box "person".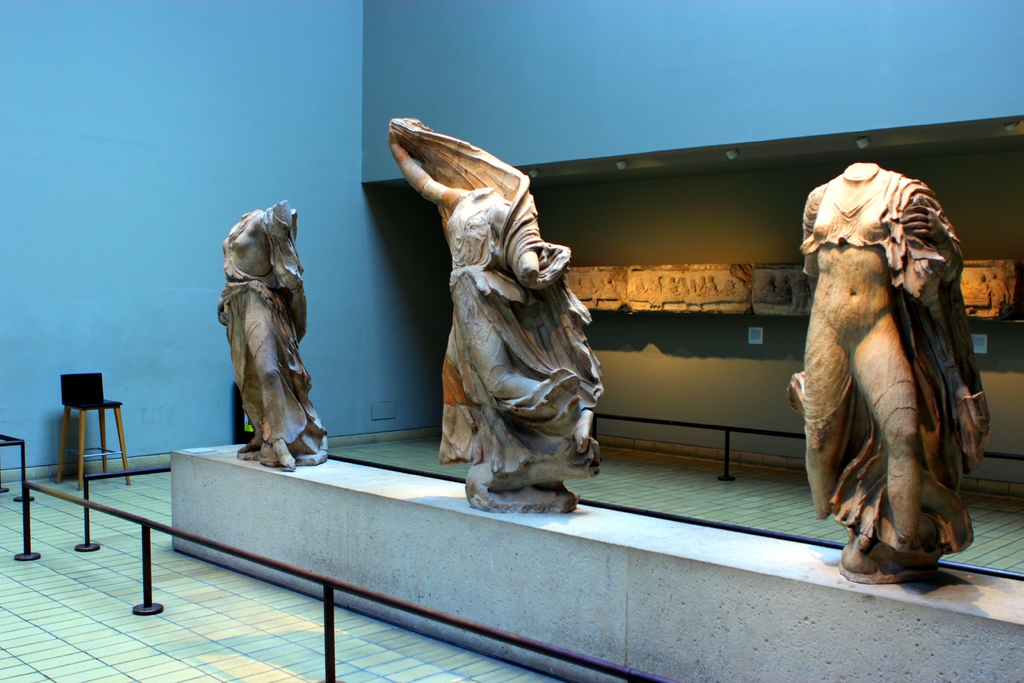
(left=385, top=109, right=616, bottom=502).
